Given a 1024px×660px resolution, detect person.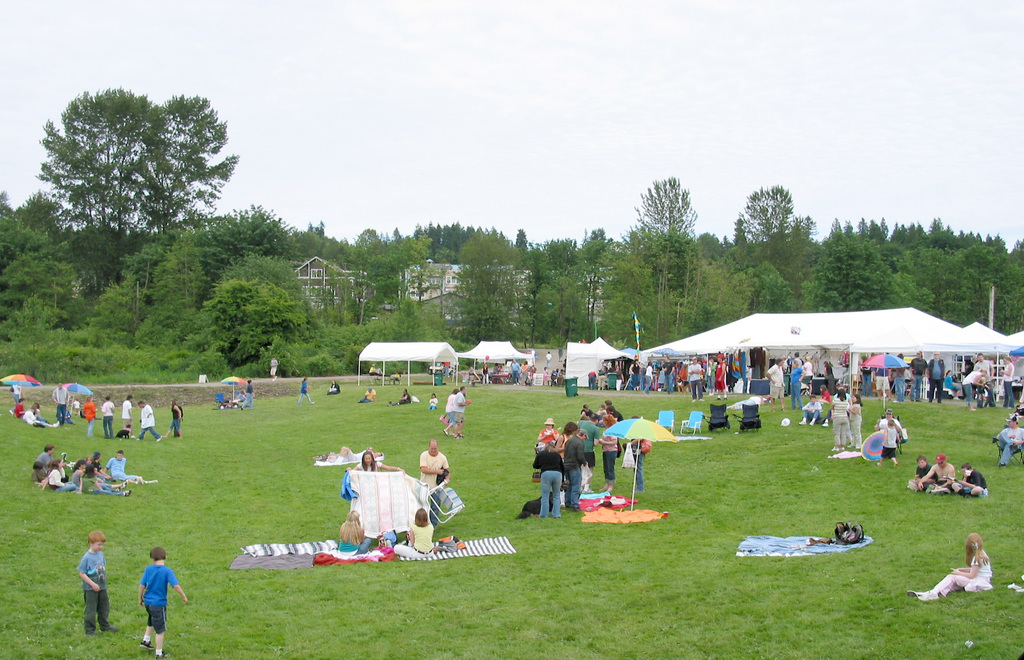
select_region(890, 353, 901, 405).
